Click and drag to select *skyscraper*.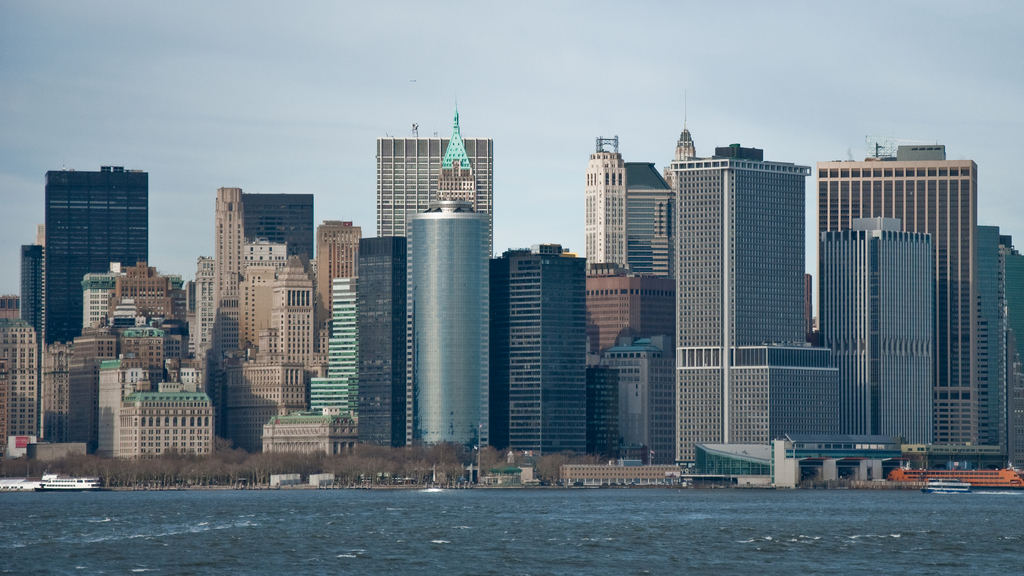
Selection: (82,259,118,338).
